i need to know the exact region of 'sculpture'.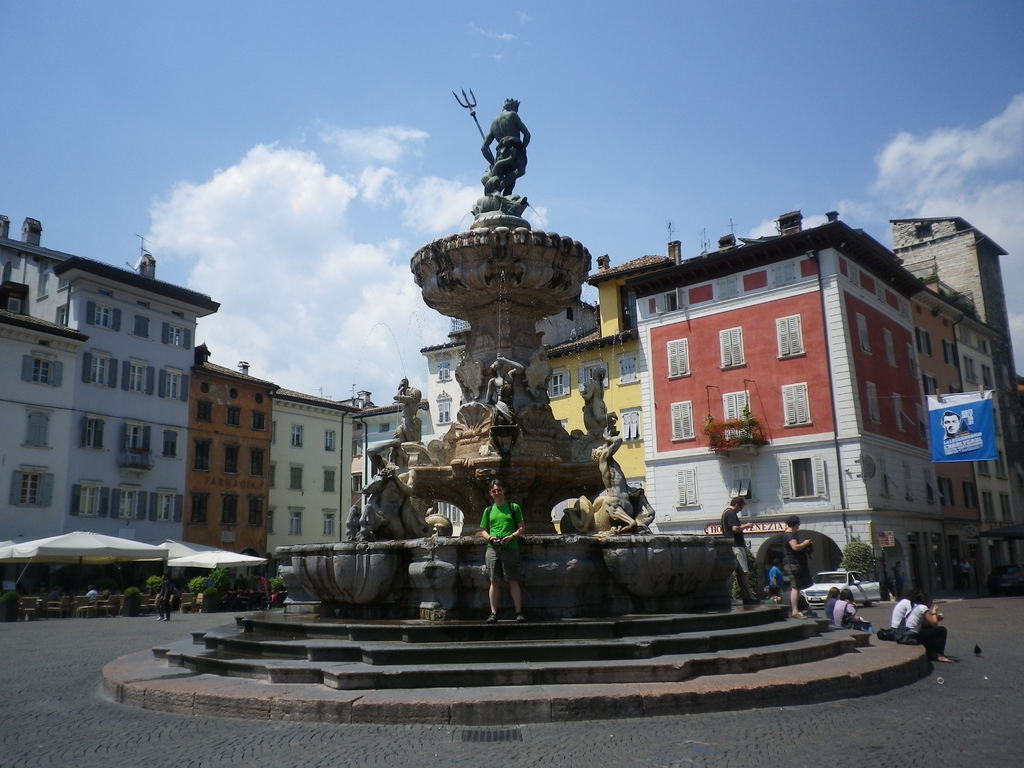
Region: detection(564, 436, 672, 541).
